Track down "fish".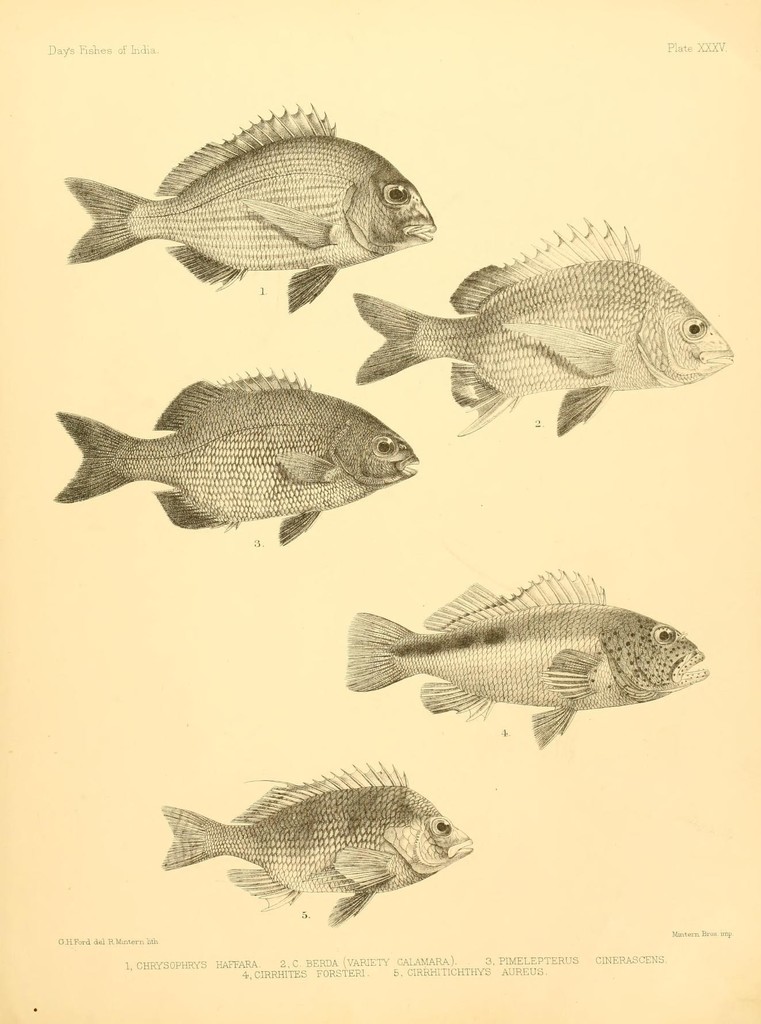
Tracked to crop(339, 588, 703, 757).
